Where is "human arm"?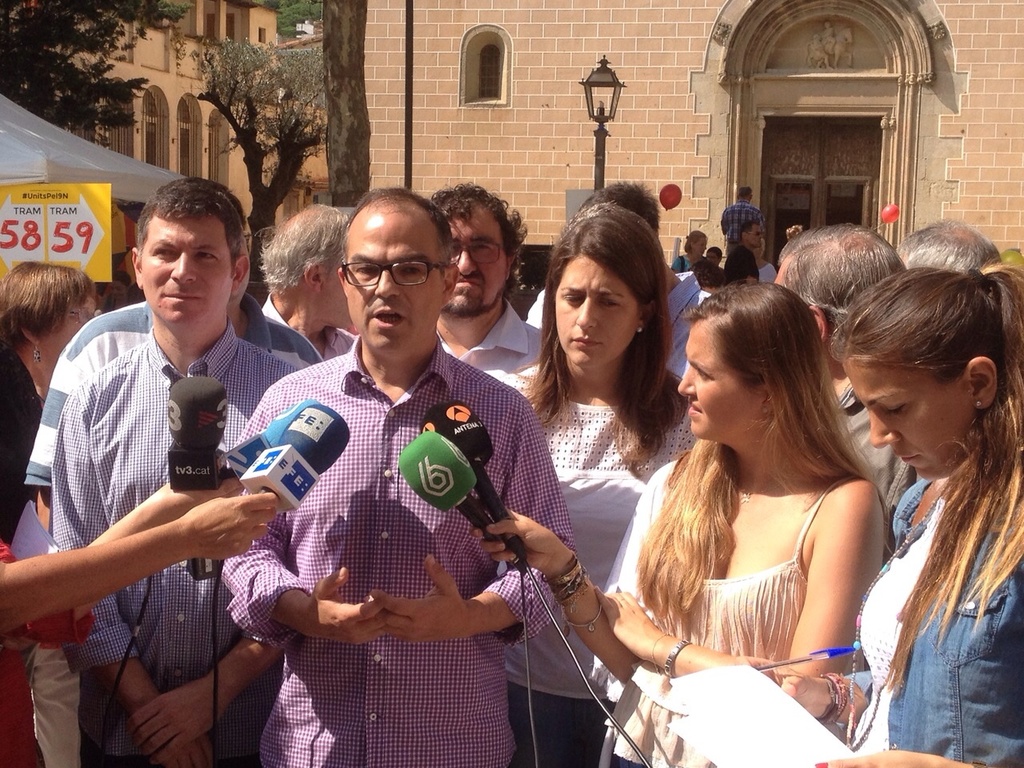
Rect(0, 494, 289, 640).
